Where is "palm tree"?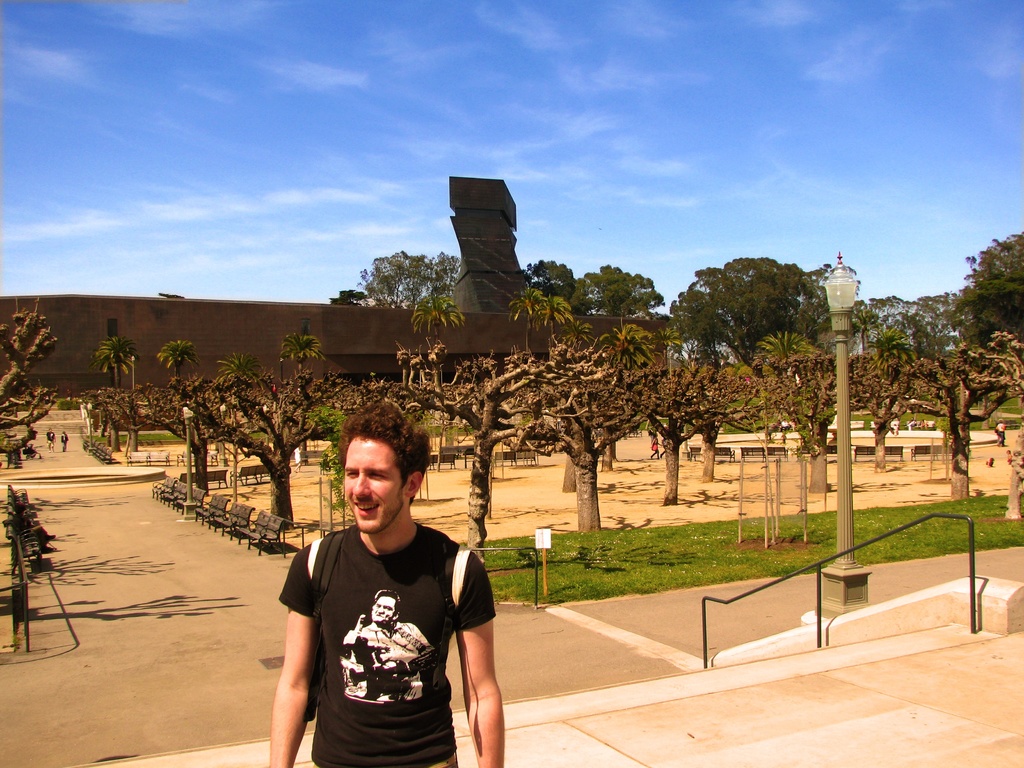
<region>723, 354, 762, 486</region>.
